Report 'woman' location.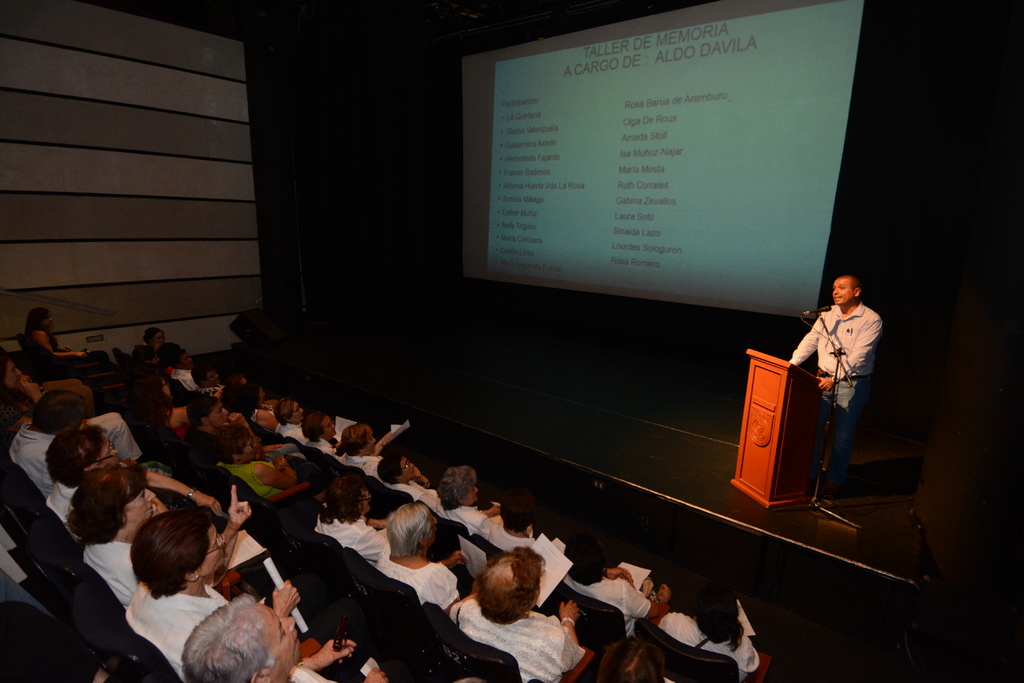
Report: bbox=(0, 360, 141, 450).
